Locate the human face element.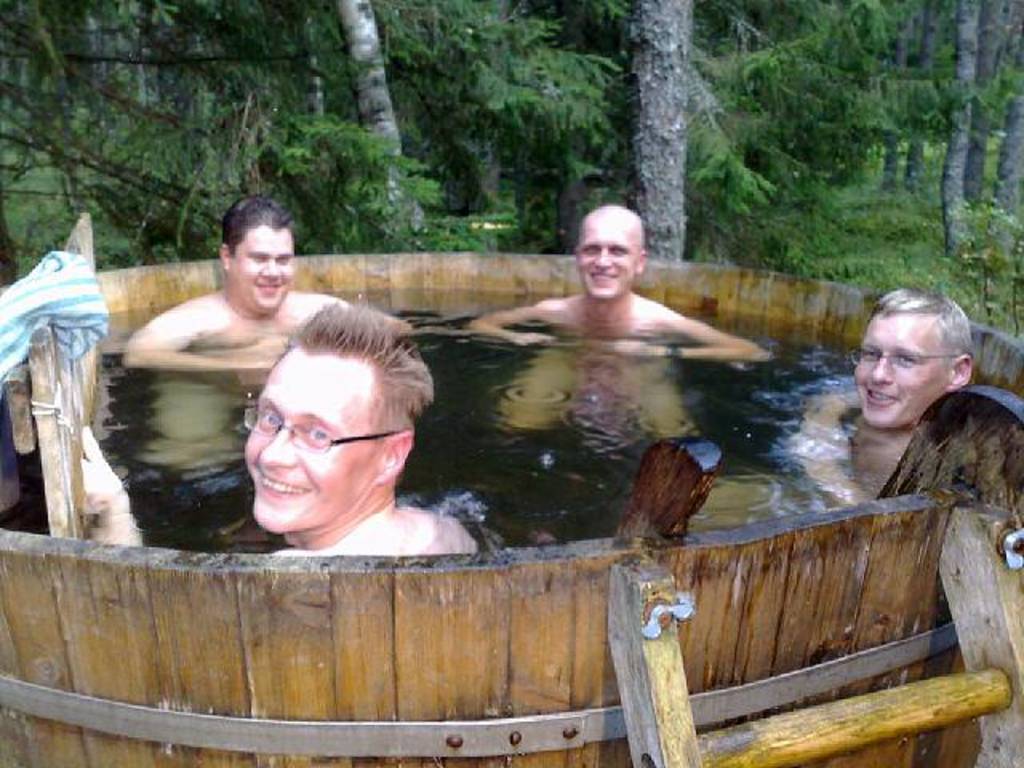
Element bbox: 232, 232, 296, 310.
